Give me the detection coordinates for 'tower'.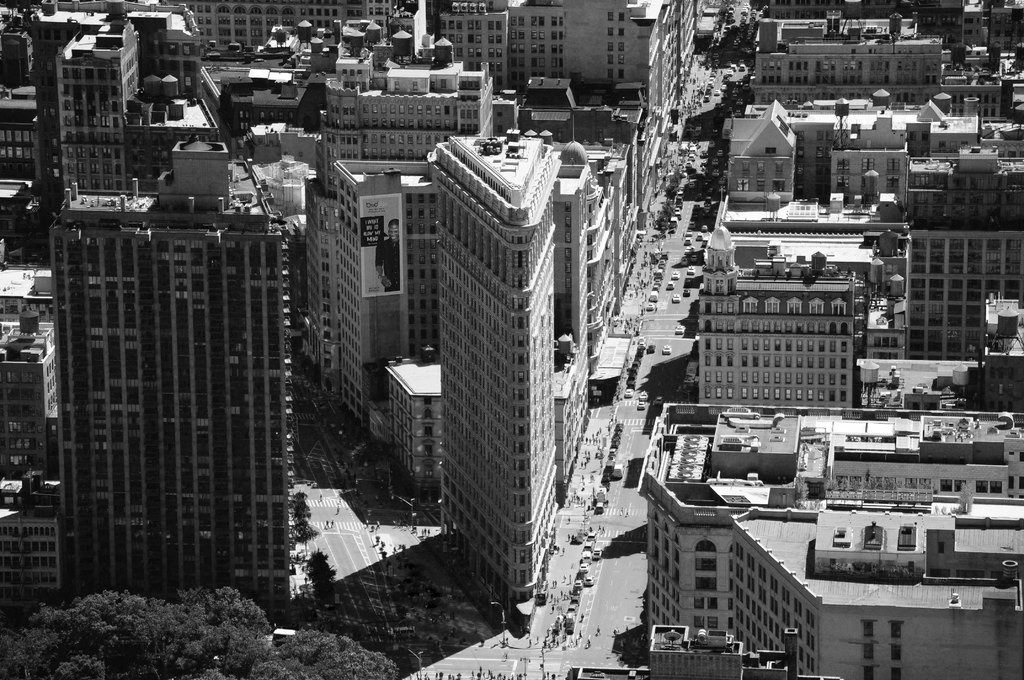
688:216:869:415.
